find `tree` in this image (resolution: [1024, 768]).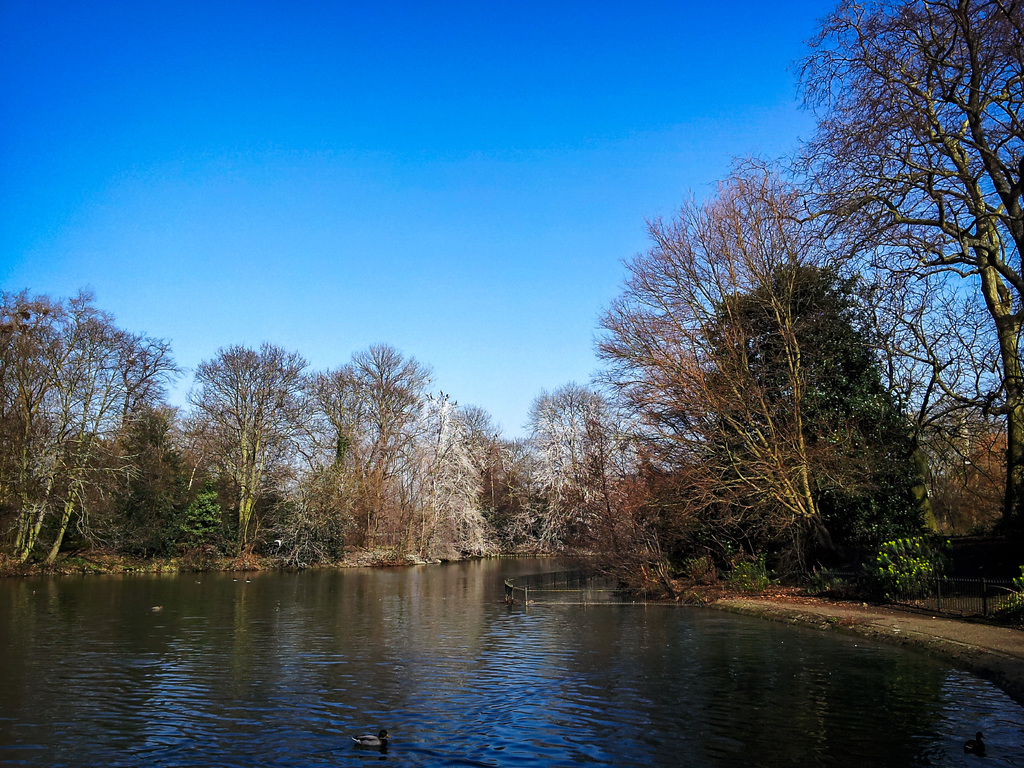
581, 161, 851, 576.
